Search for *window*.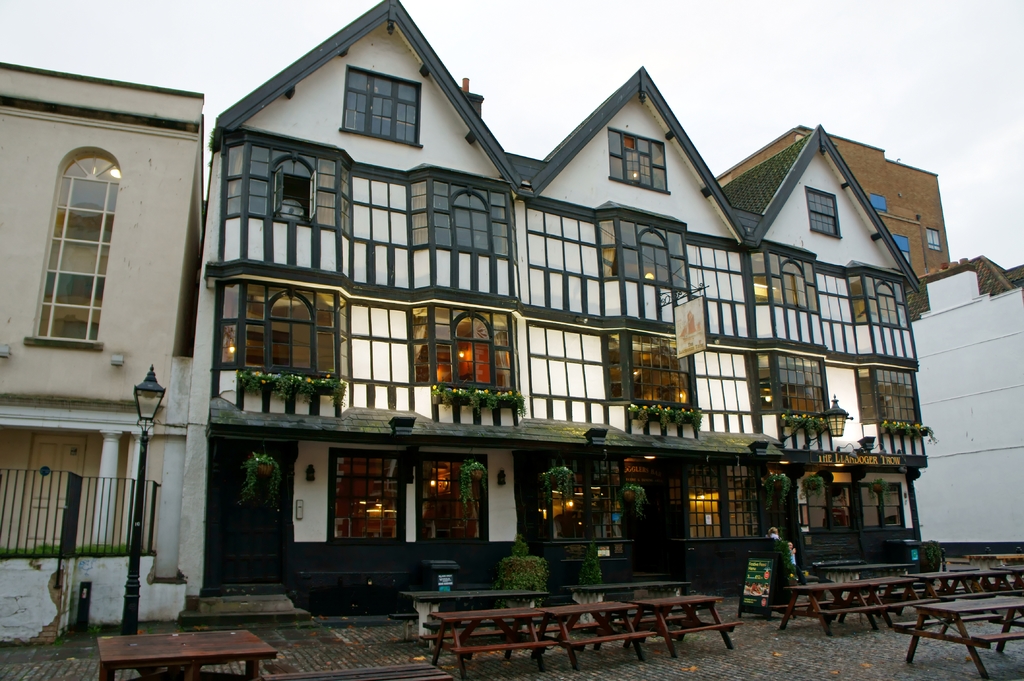
Found at (x1=424, y1=459, x2=488, y2=538).
